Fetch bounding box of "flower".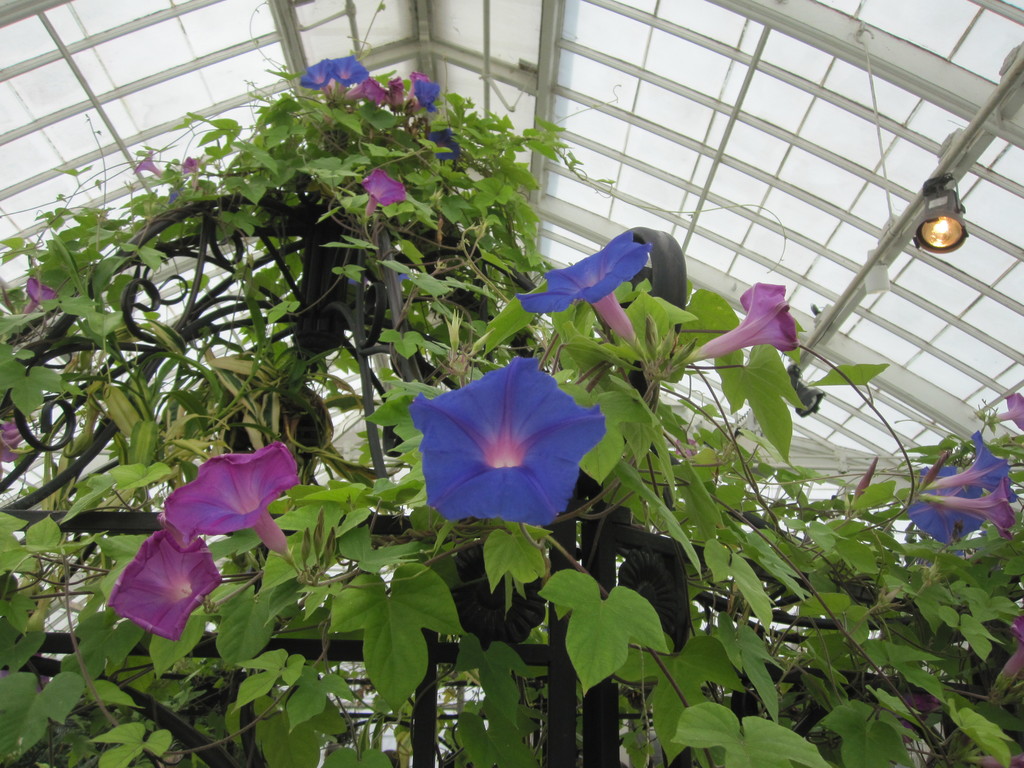
Bbox: box(360, 164, 403, 230).
